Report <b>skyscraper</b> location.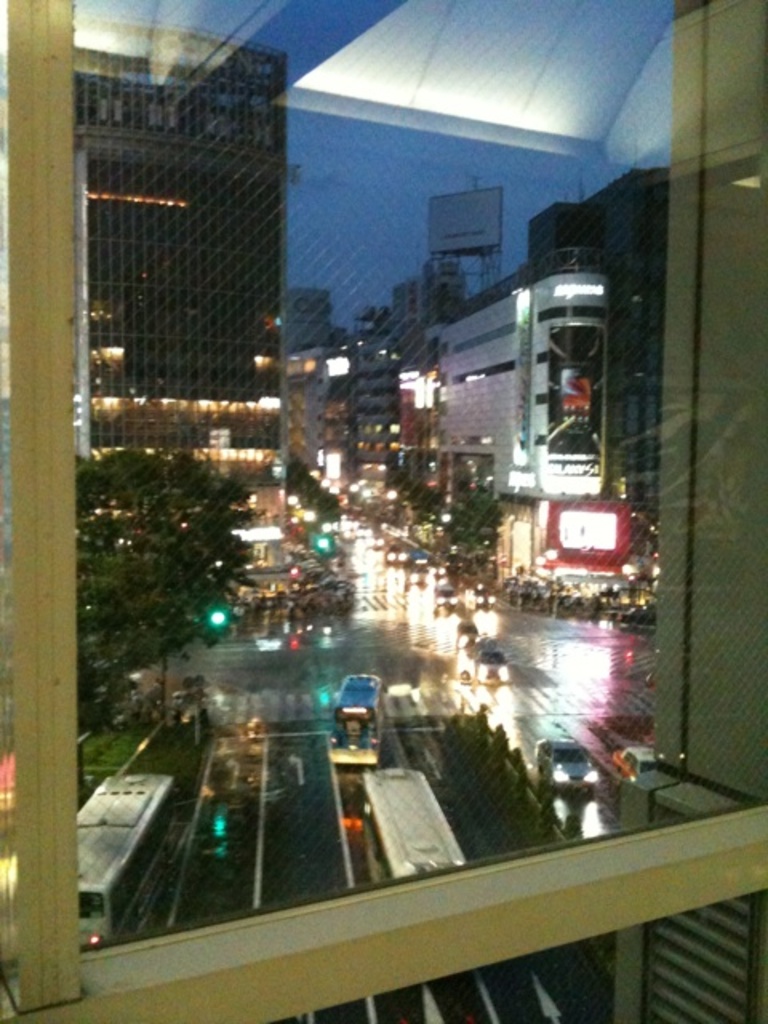
Report: (left=45, top=6, right=301, bottom=651).
